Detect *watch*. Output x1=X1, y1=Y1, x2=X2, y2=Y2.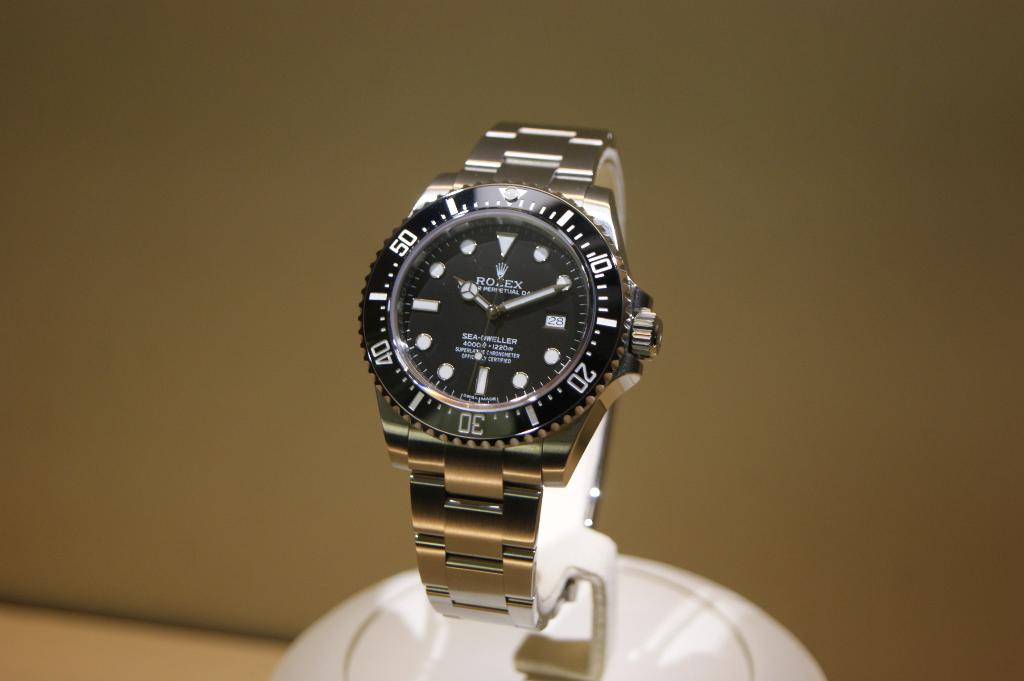
x1=359, y1=125, x2=665, y2=629.
